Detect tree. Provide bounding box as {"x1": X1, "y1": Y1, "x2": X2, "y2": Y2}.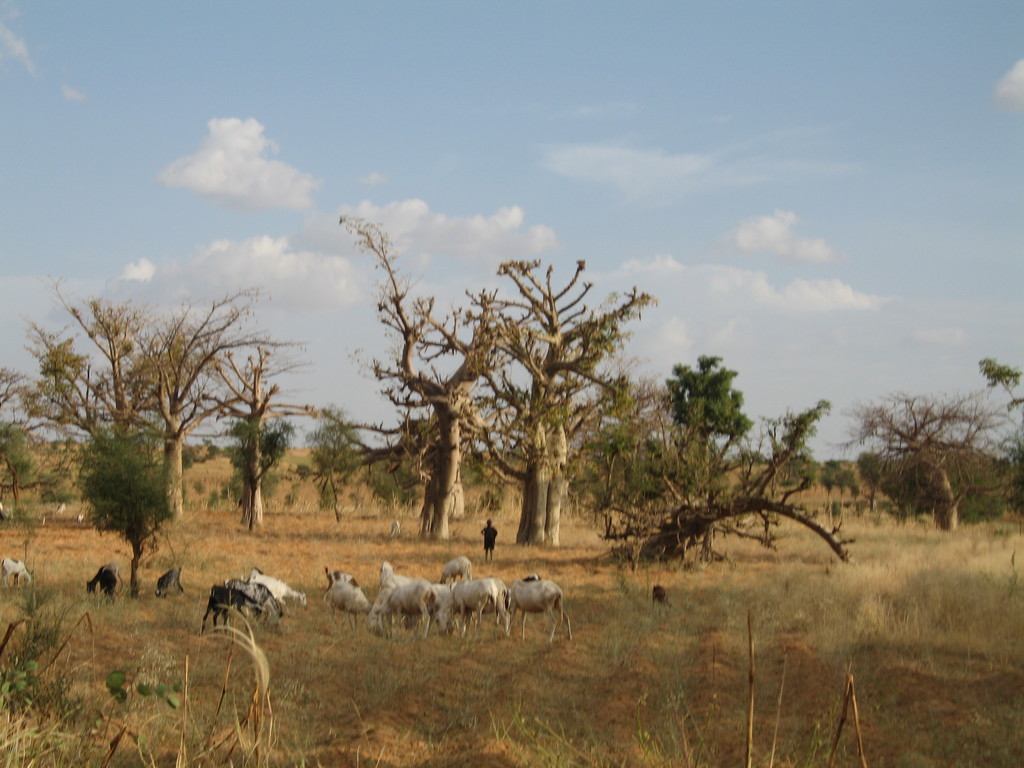
{"x1": 117, "y1": 282, "x2": 312, "y2": 518}.
